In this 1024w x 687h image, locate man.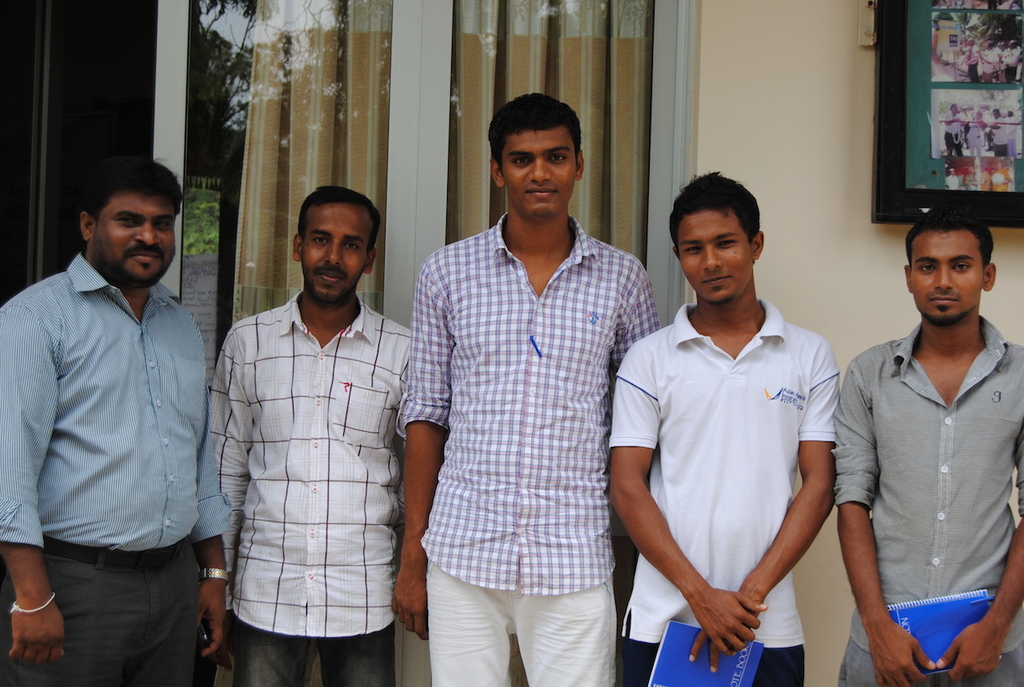
Bounding box: rect(838, 212, 1023, 686).
